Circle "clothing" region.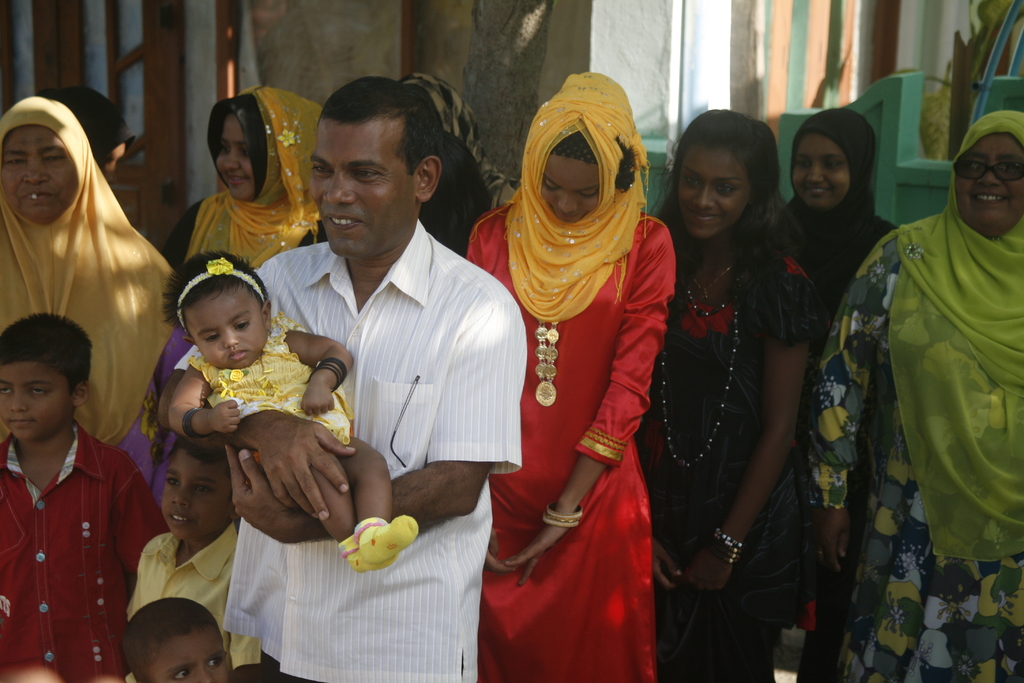
Region: bbox(778, 104, 902, 309).
